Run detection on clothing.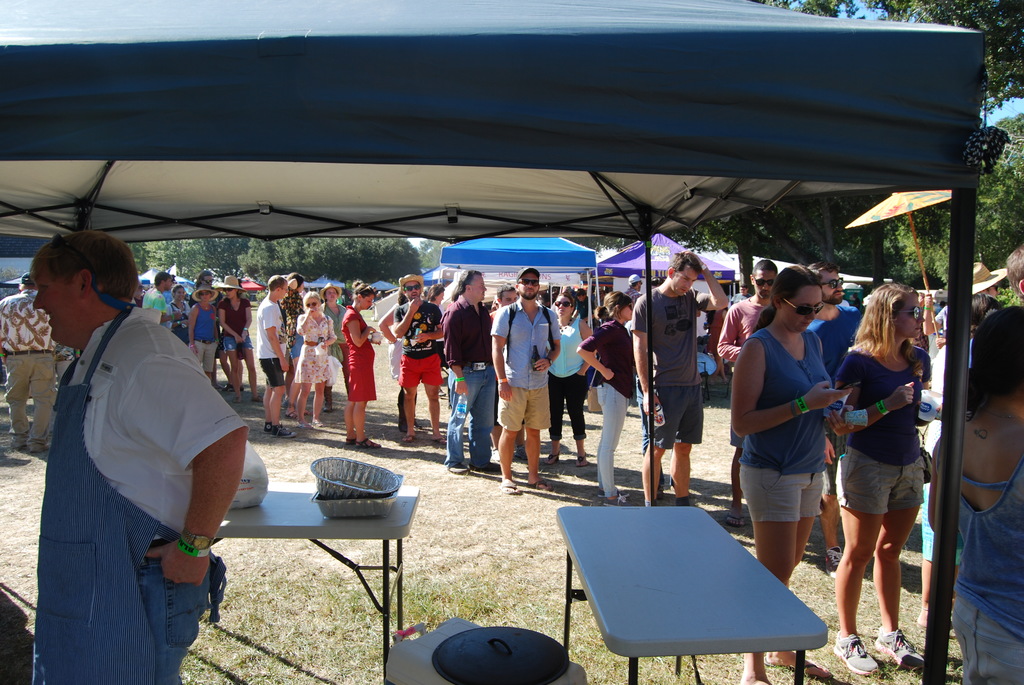
Result: box(23, 274, 236, 661).
